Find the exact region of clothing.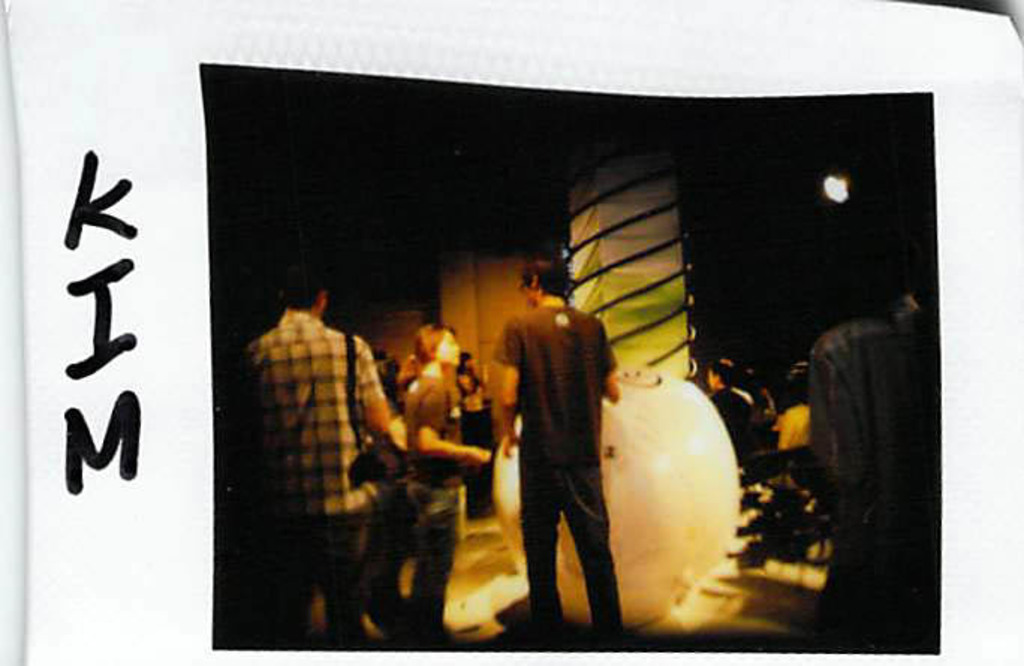
Exact region: [801, 322, 925, 615].
